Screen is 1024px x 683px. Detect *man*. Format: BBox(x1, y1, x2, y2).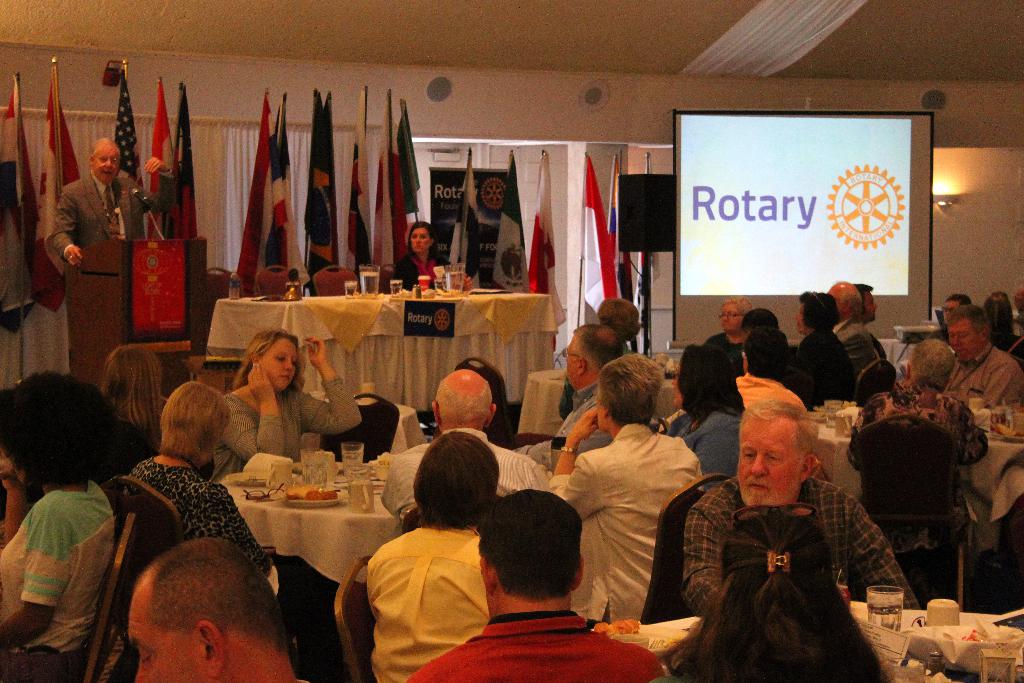
BBox(831, 280, 877, 381).
